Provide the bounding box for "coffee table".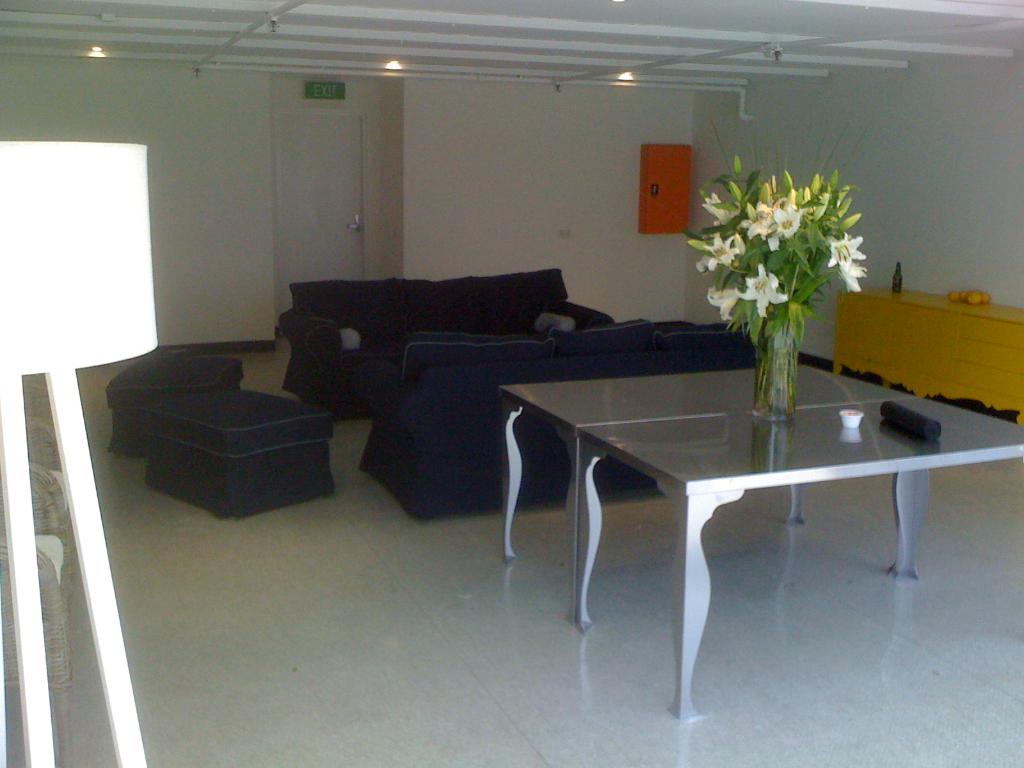
{"x1": 500, "y1": 356, "x2": 902, "y2": 616}.
